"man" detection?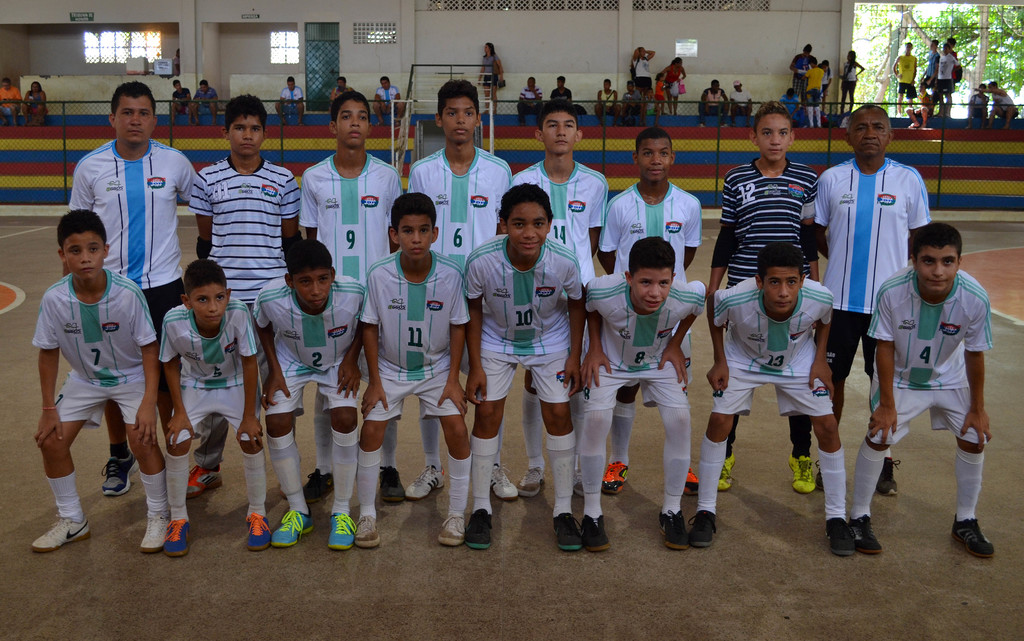
box(729, 76, 755, 115)
